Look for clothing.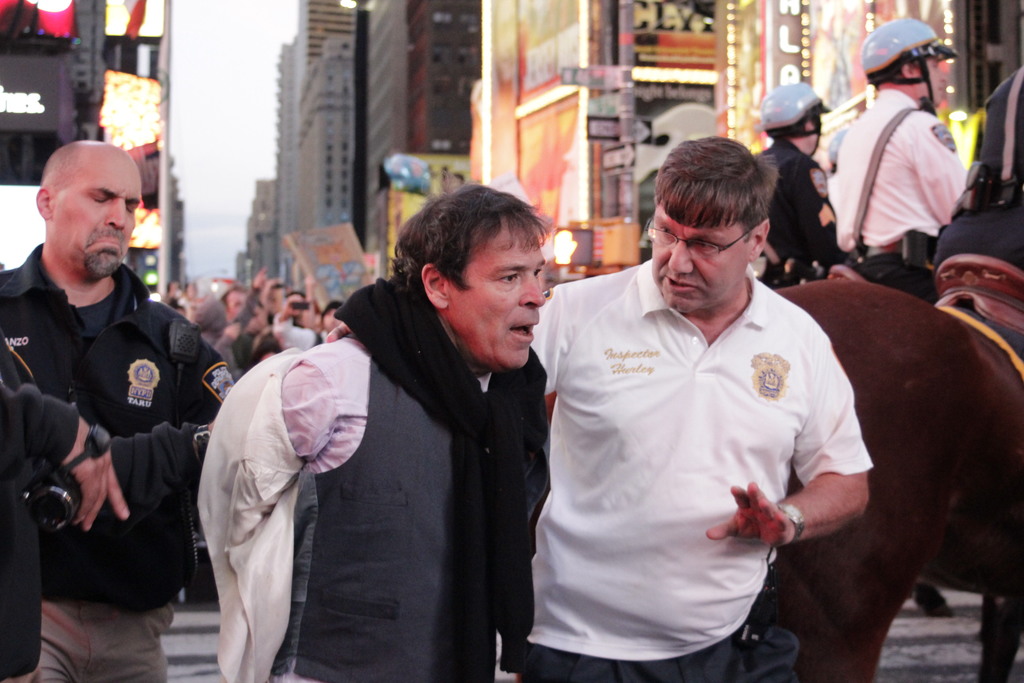
Found: [left=0, top=347, right=79, bottom=682].
